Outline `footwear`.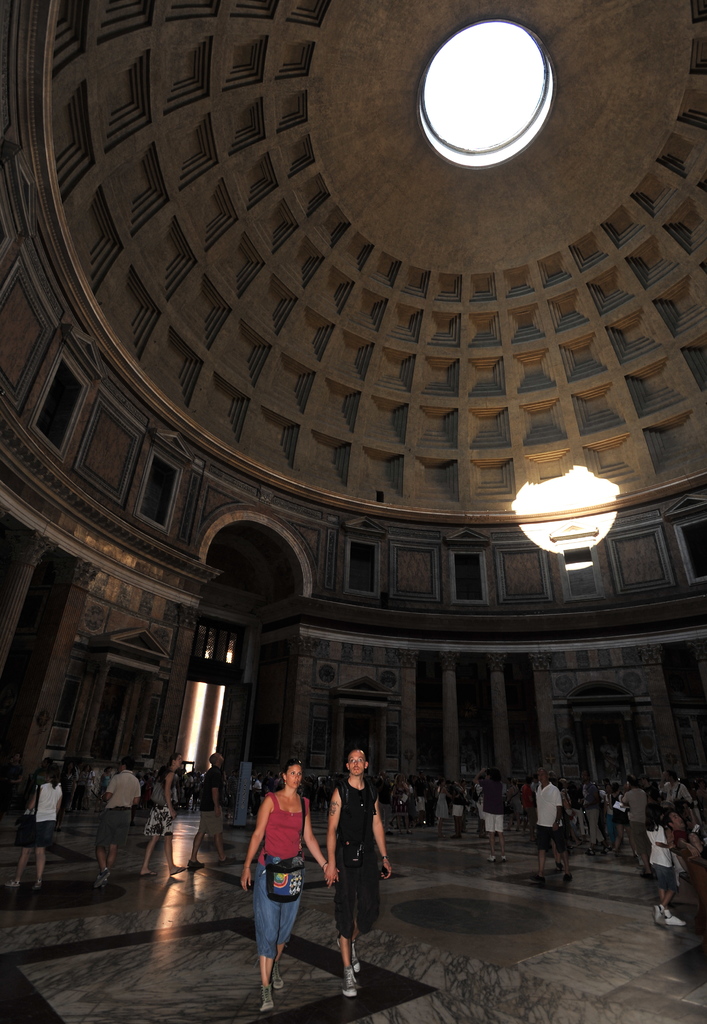
Outline: locate(267, 968, 288, 988).
